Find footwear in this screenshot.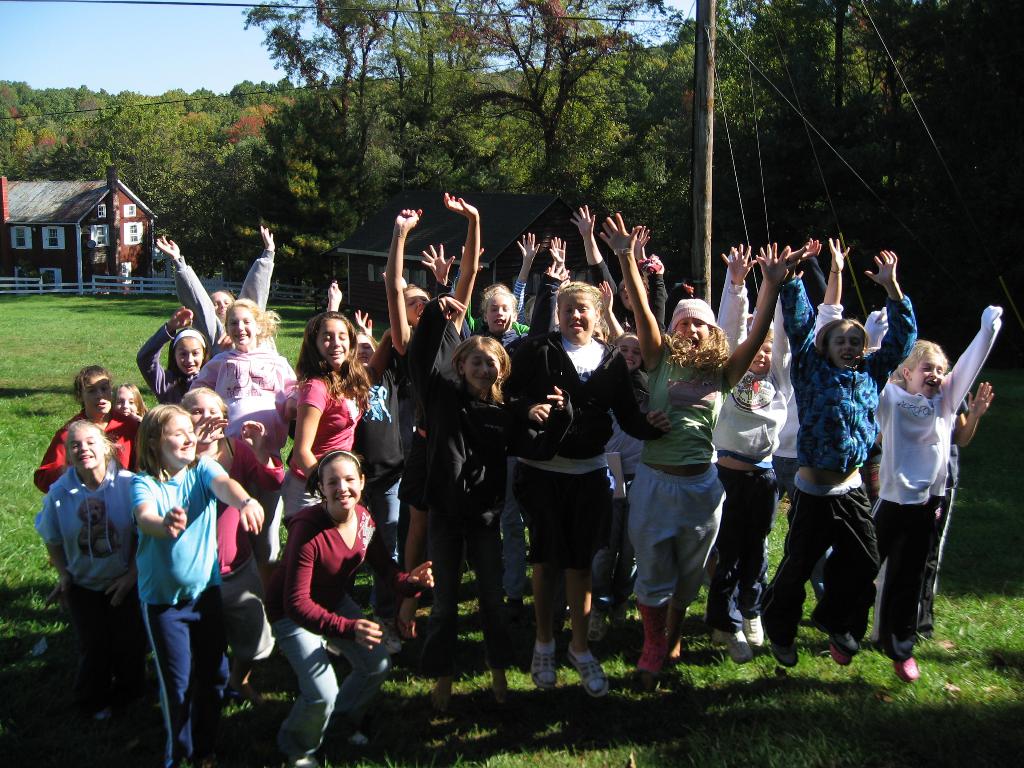
The bounding box for footwear is <bbox>629, 600, 669, 679</bbox>.
